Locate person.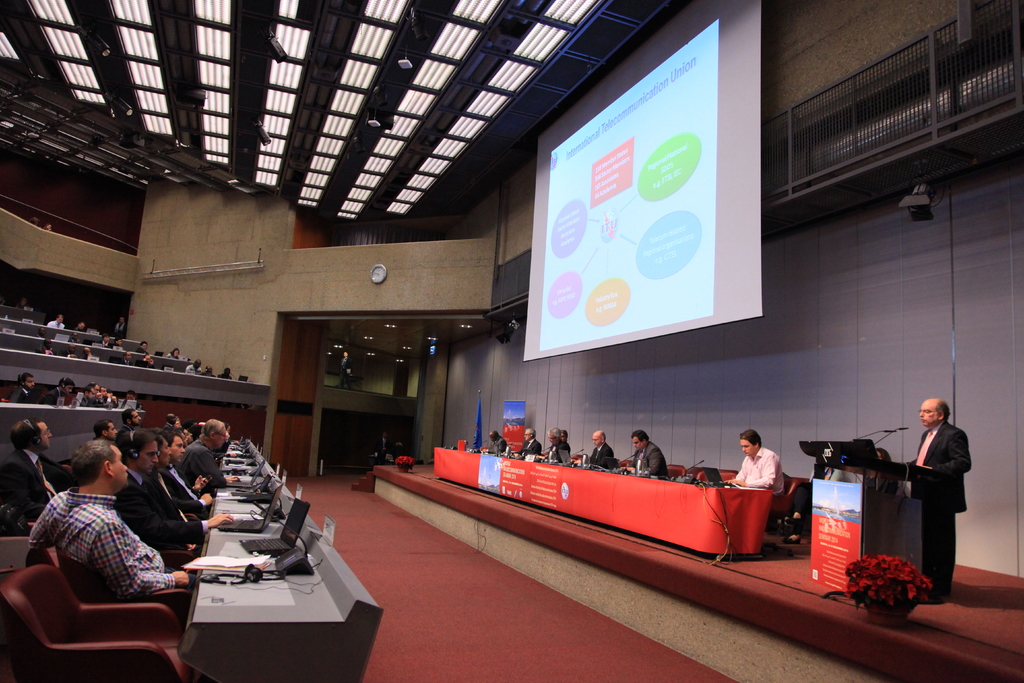
Bounding box: region(511, 427, 542, 459).
